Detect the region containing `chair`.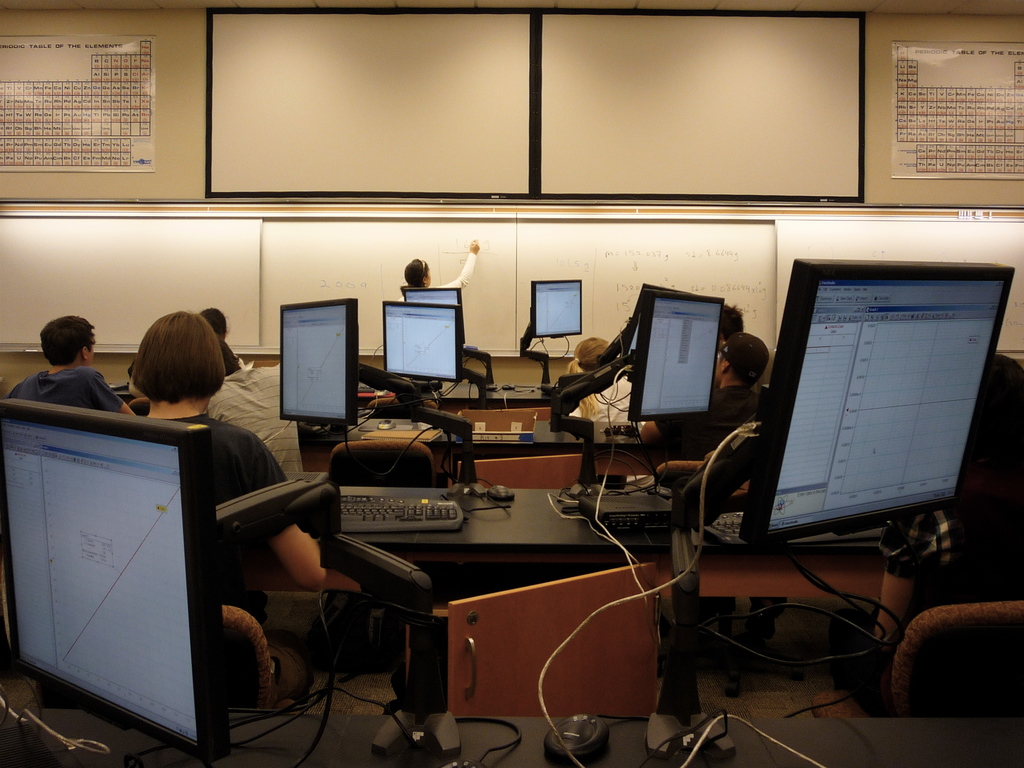
box(328, 438, 438, 485).
